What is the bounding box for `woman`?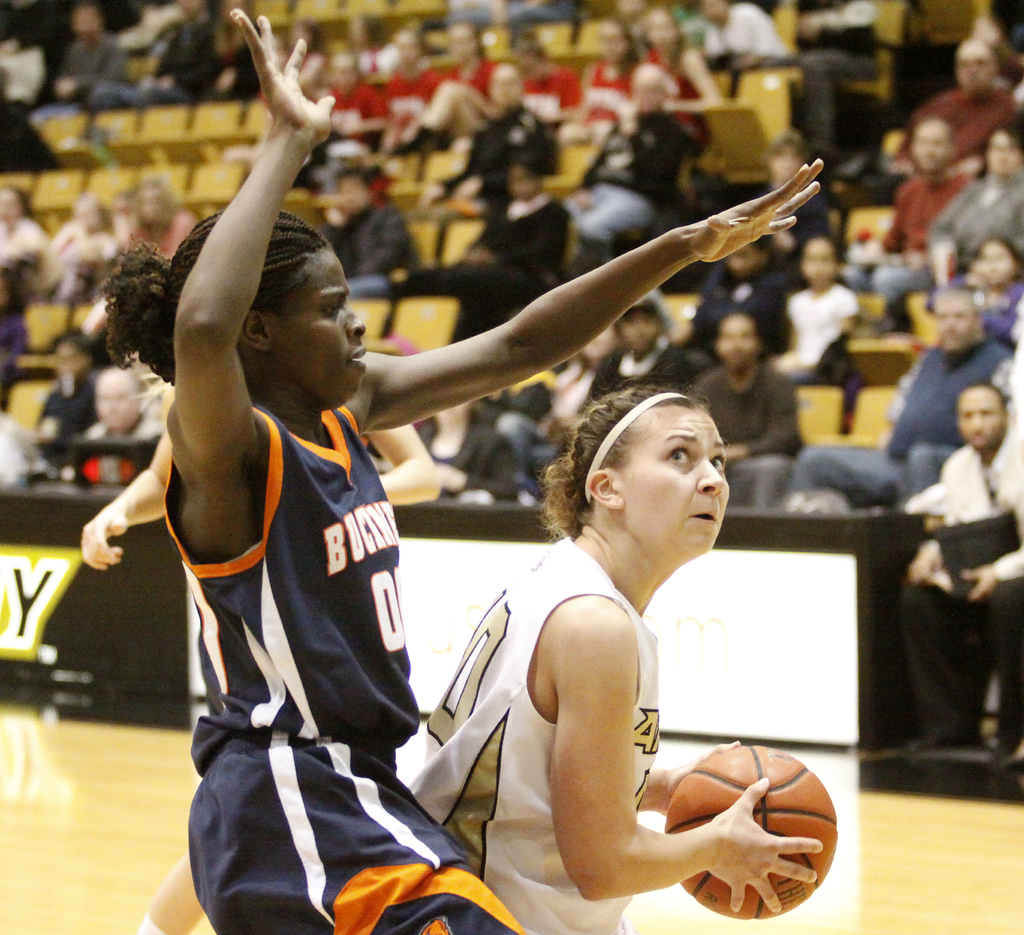
Rect(98, 14, 823, 934).
